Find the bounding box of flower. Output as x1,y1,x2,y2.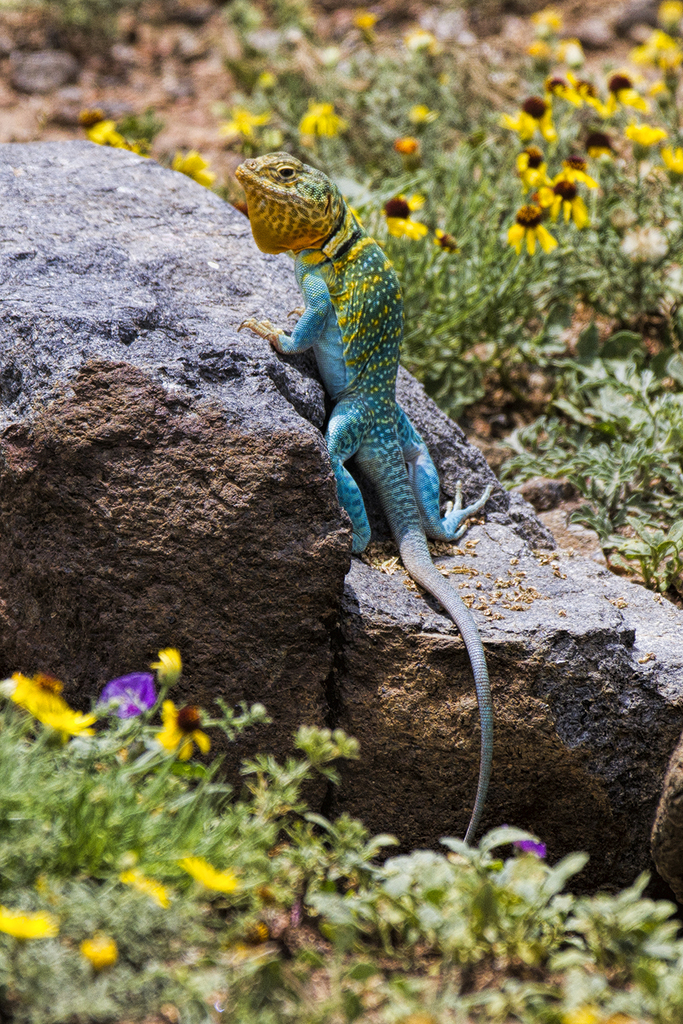
171,152,220,187.
